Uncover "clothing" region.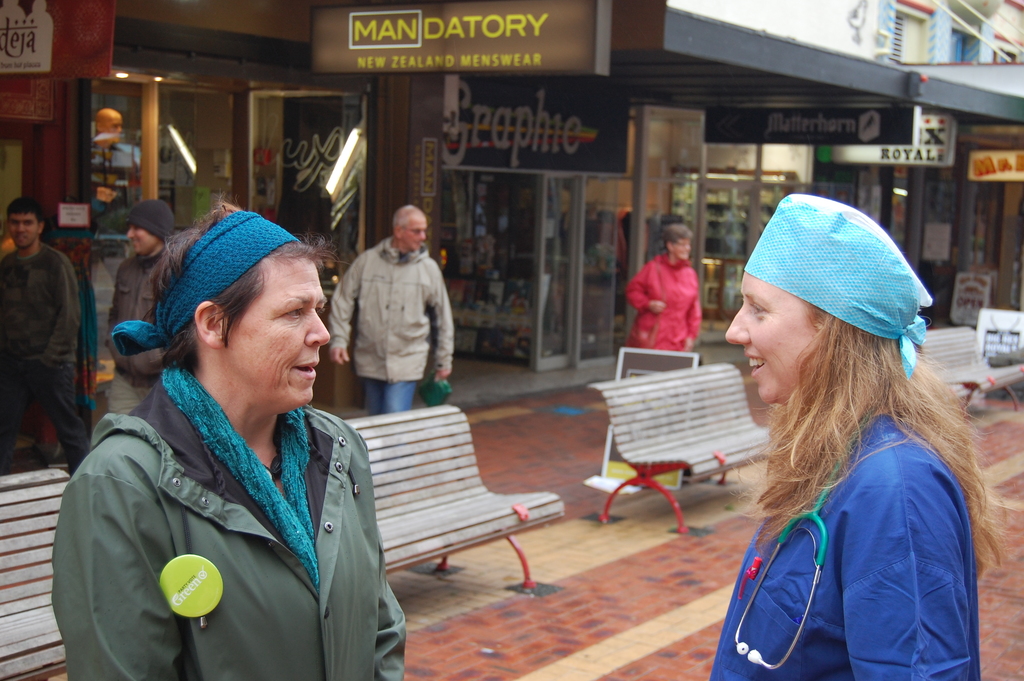
Uncovered: [109,253,163,419].
